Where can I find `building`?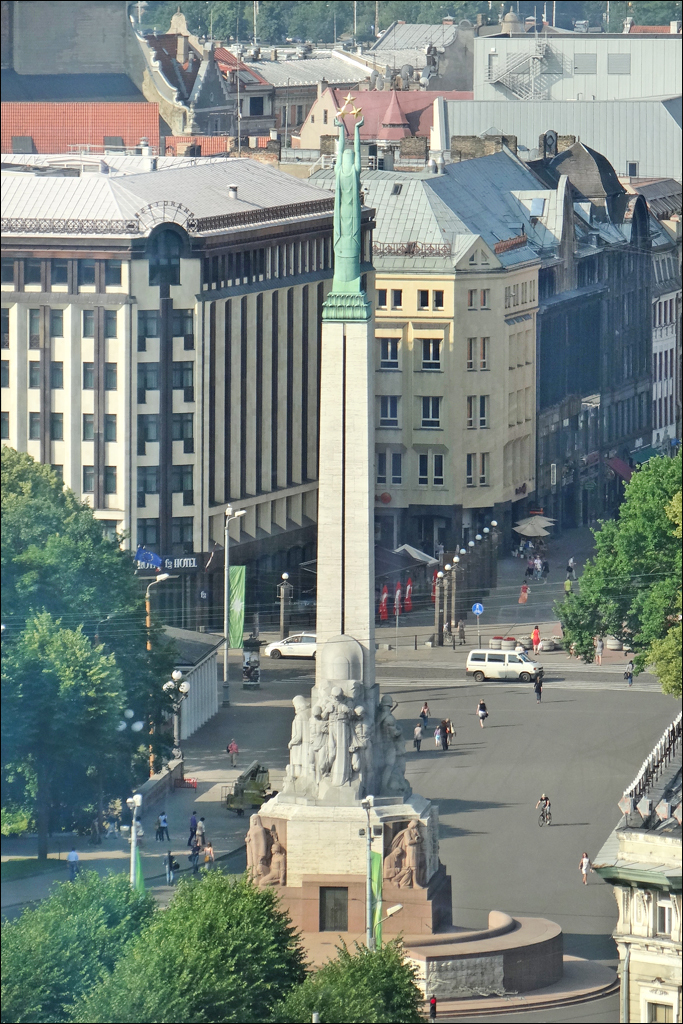
You can find it at box(0, 152, 372, 627).
